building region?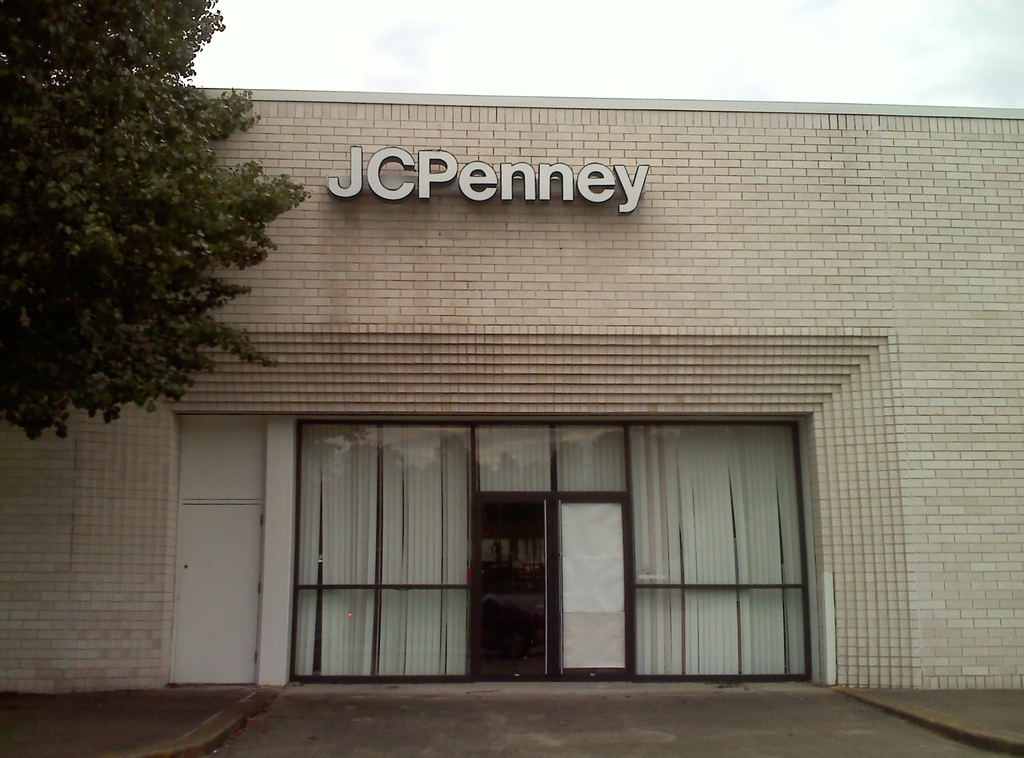
locate(0, 87, 1019, 690)
